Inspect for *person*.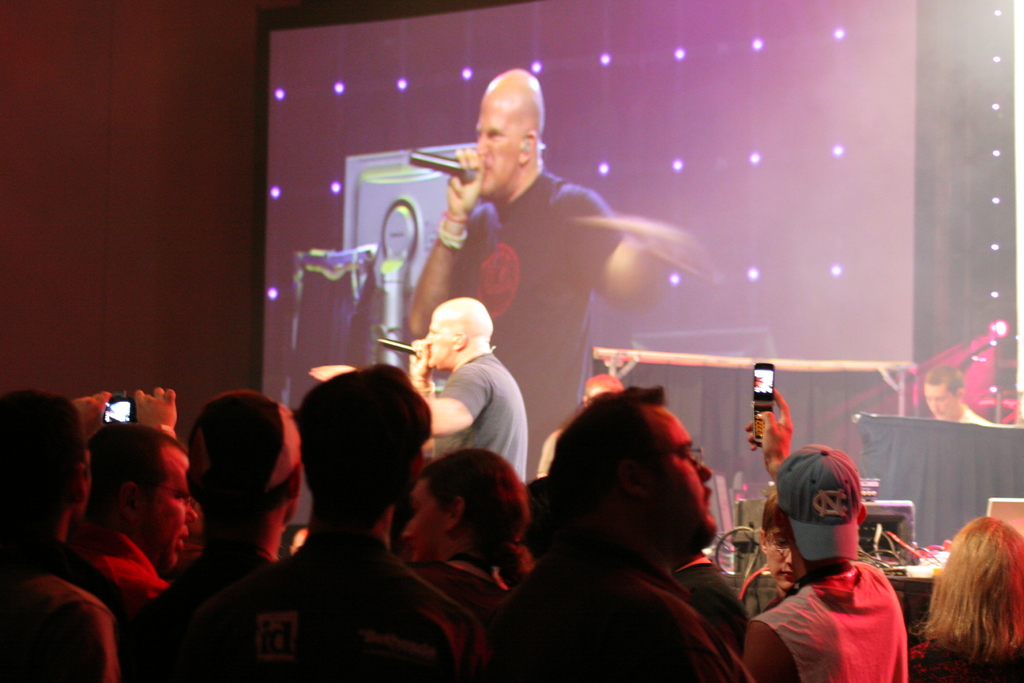
Inspection: [x1=412, y1=84, x2=664, y2=418].
